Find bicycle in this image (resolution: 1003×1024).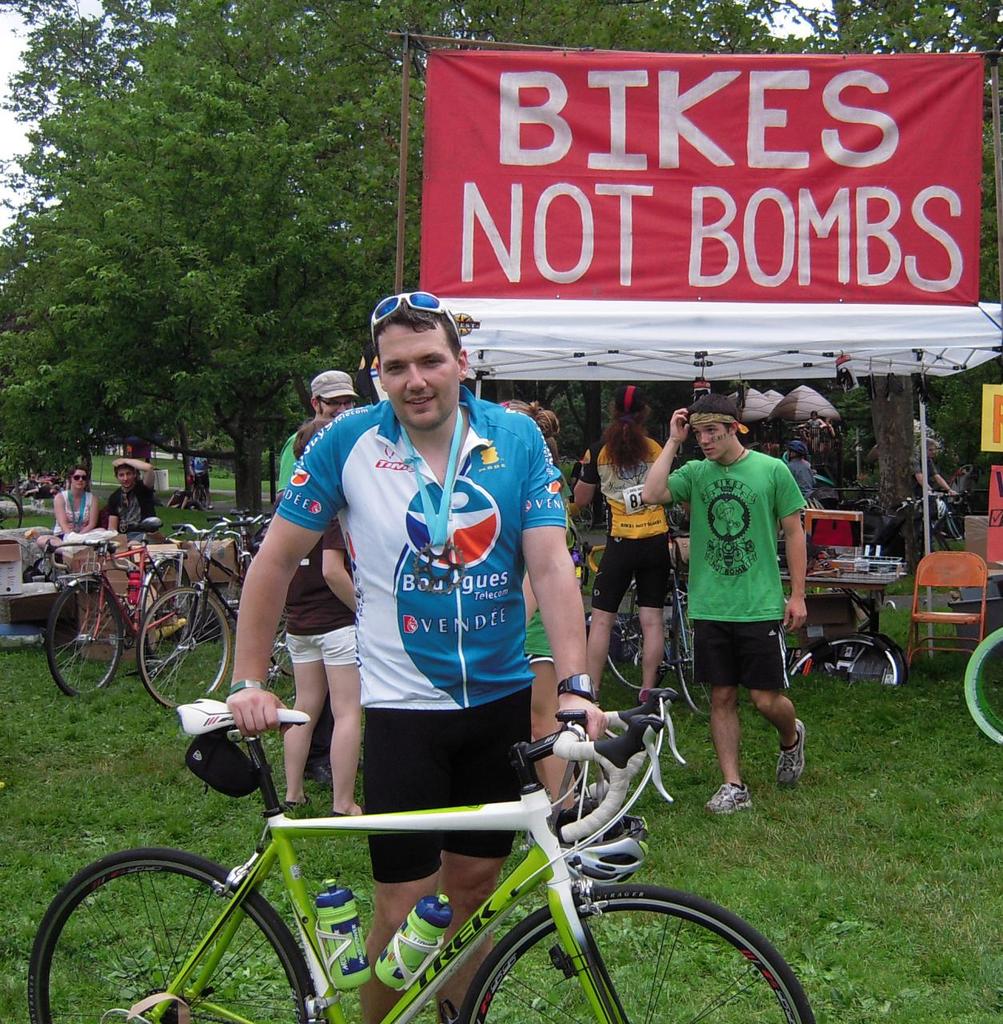
left=962, top=626, right=1002, bottom=746.
